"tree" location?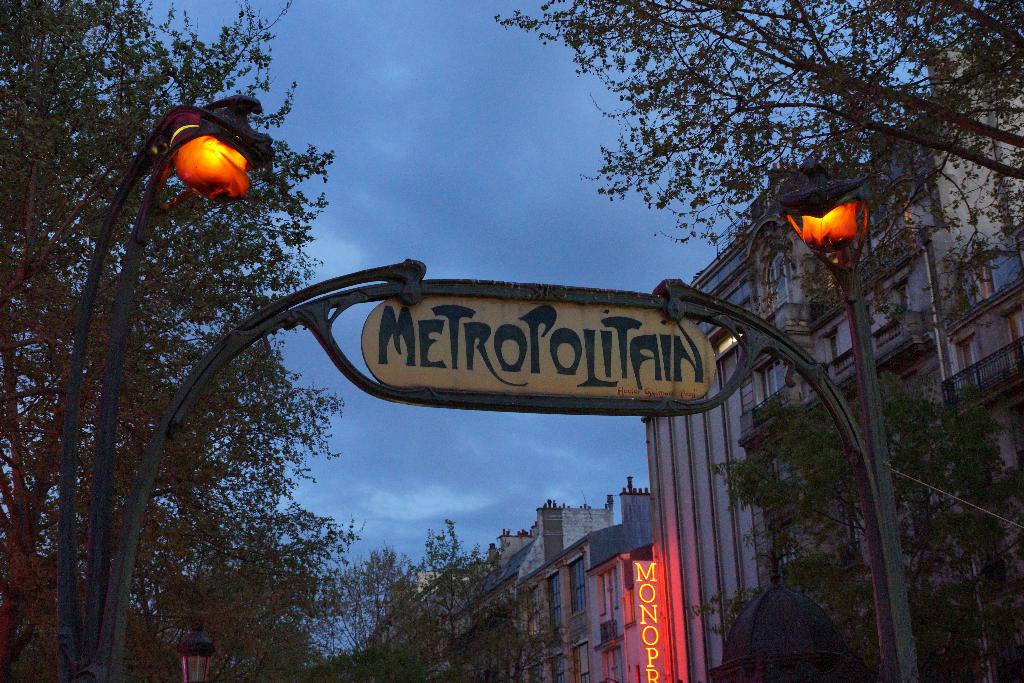
l=493, t=0, r=1023, b=327
